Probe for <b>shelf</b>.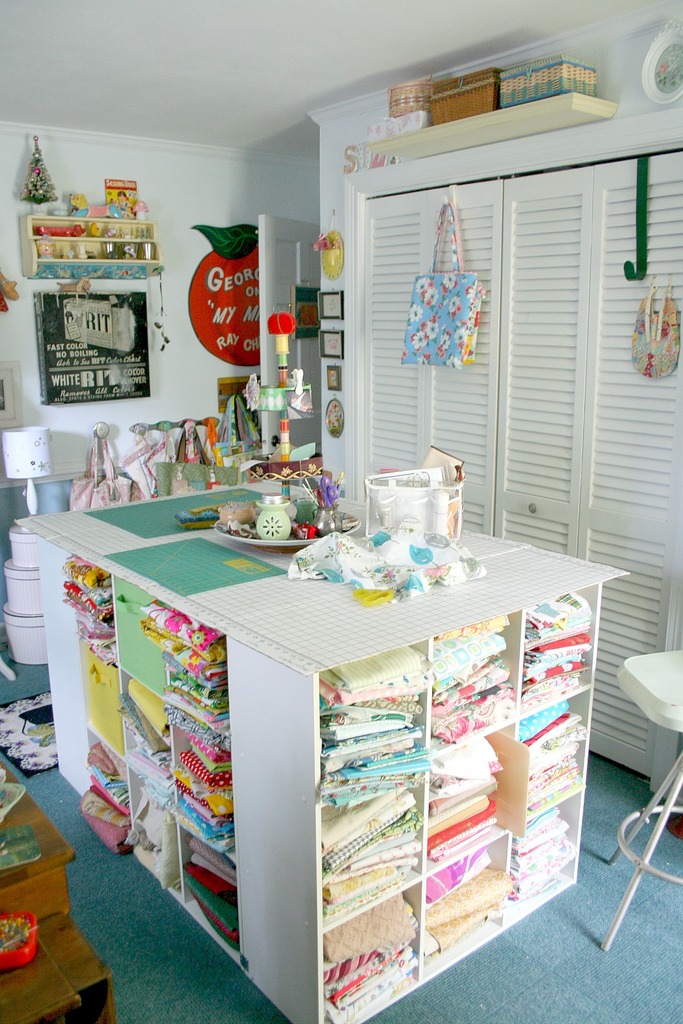
Probe result: <box>349,63,623,168</box>.
